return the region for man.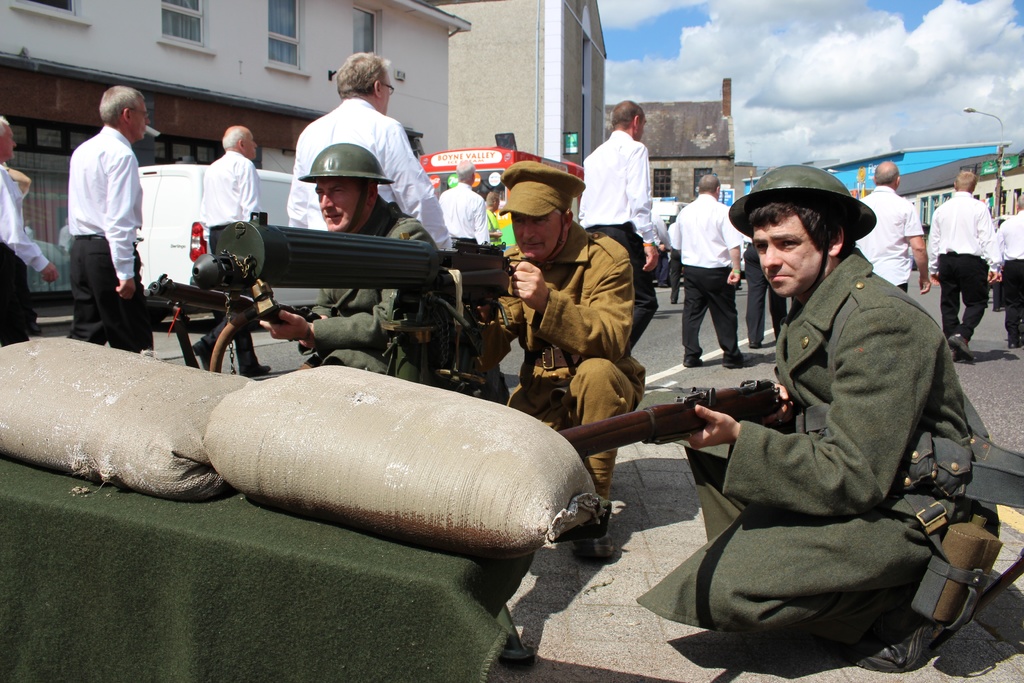
0:114:58:346.
